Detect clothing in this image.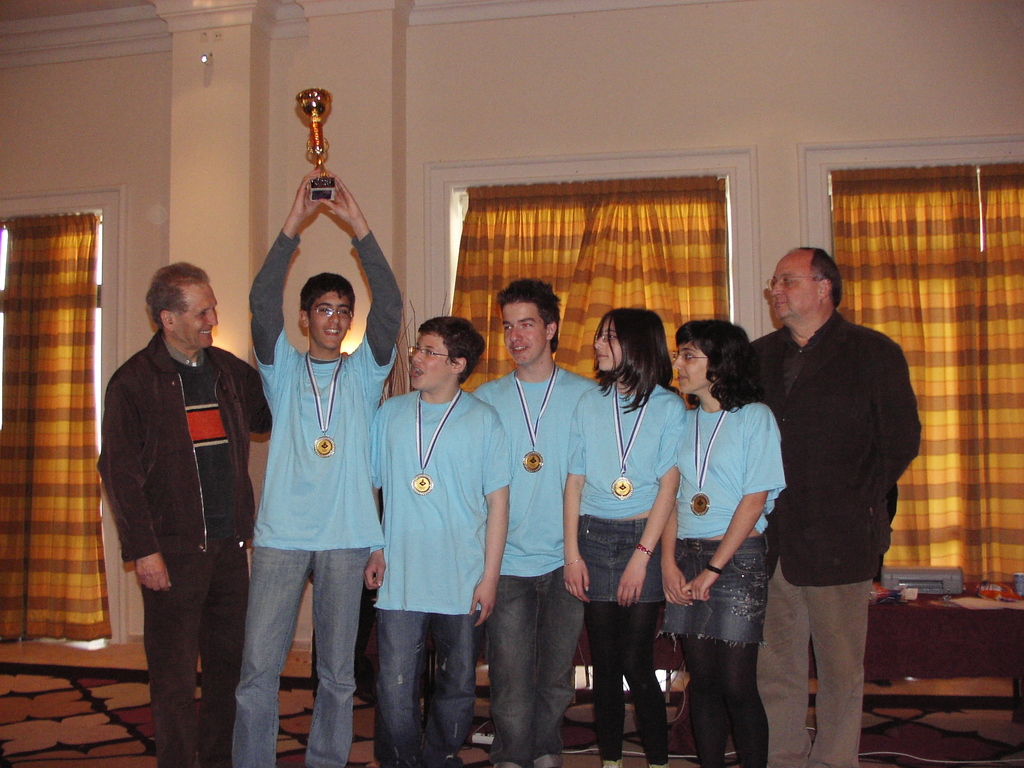
Detection: detection(745, 319, 924, 584).
